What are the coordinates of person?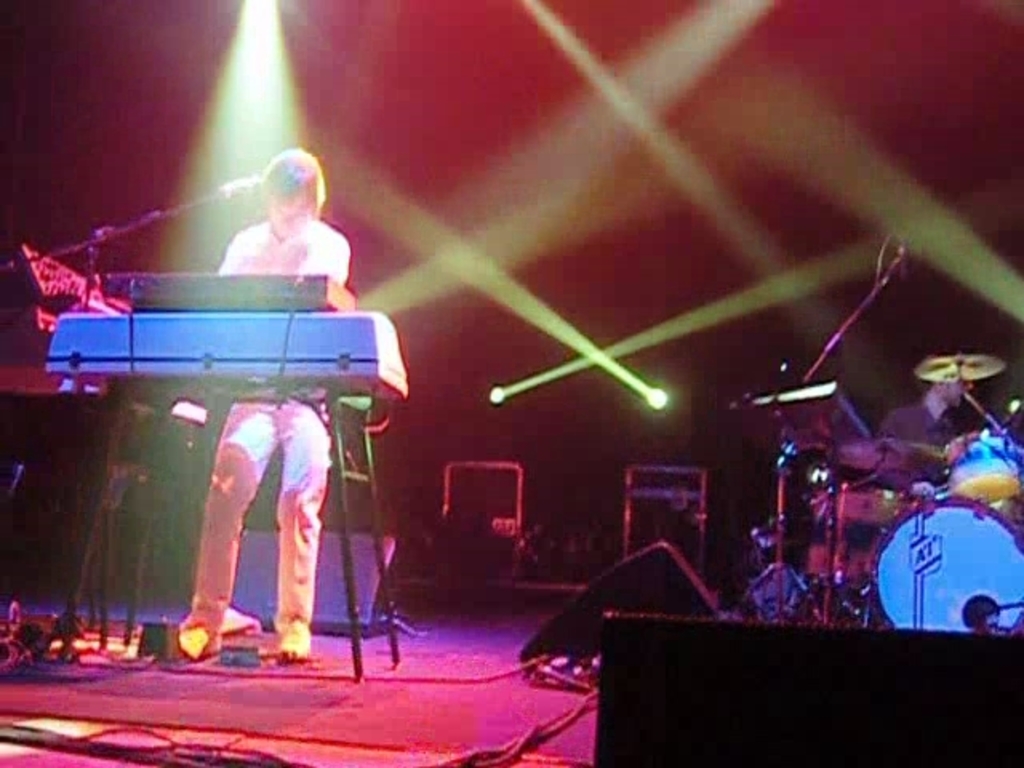
[880,373,971,454].
